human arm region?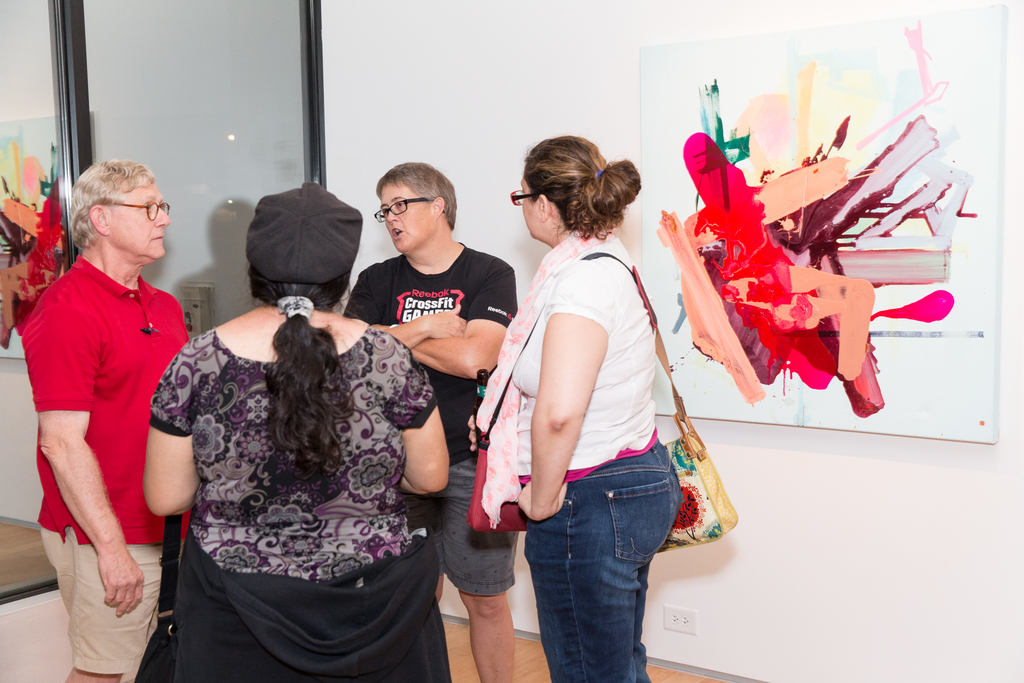
bbox(460, 368, 486, 473)
